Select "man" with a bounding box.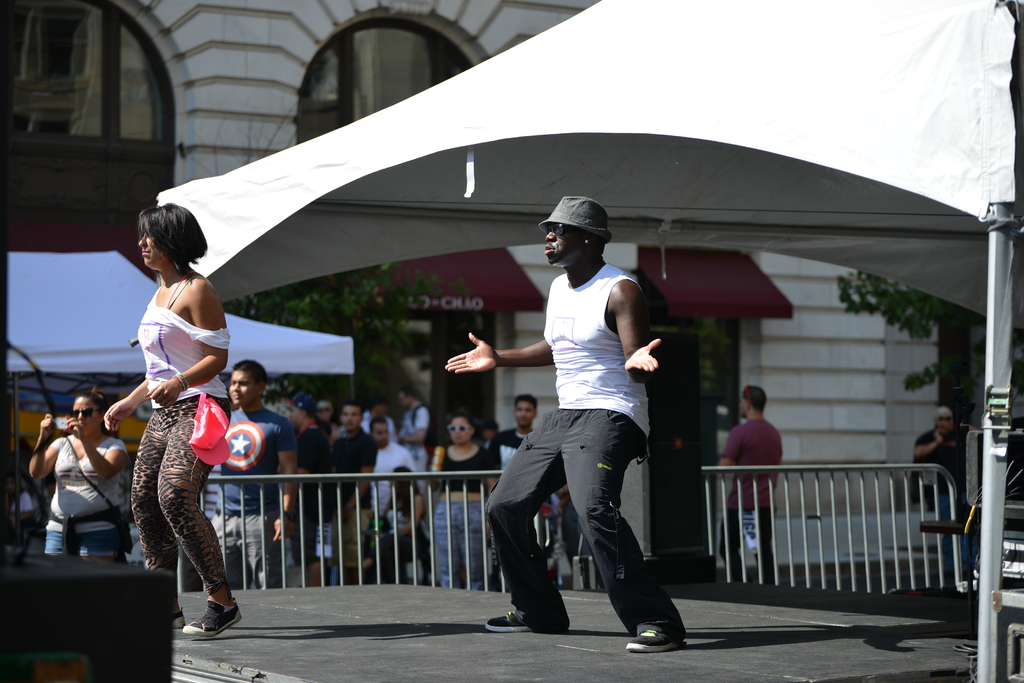
x1=397, y1=383, x2=435, y2=462.
